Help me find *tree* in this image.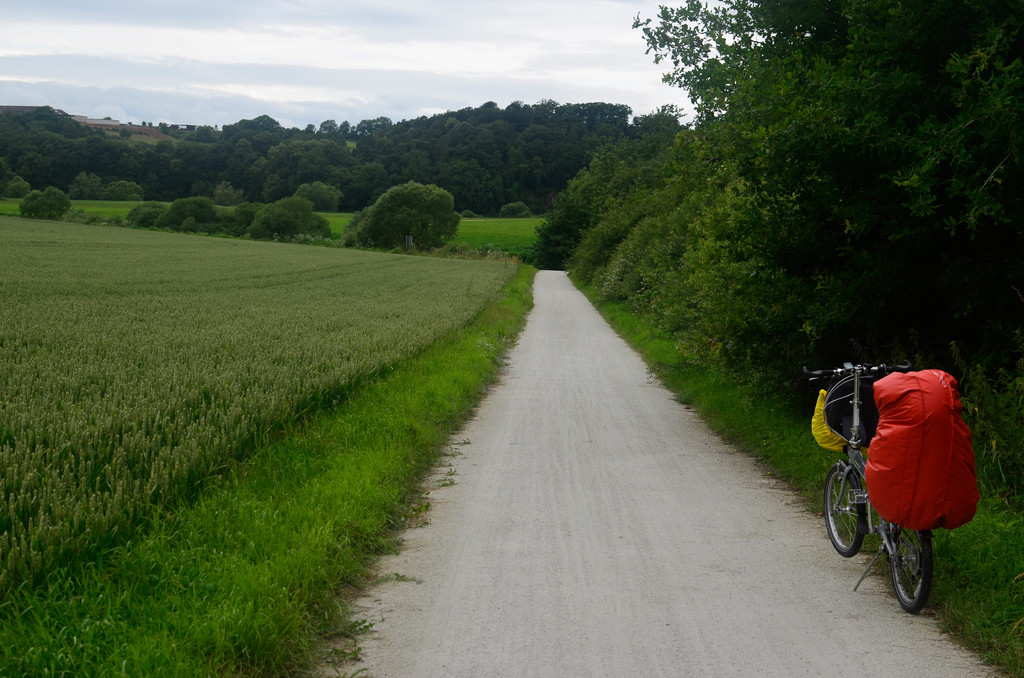
Found it: <bbox>236, 138, 289, 196</bbox>.
